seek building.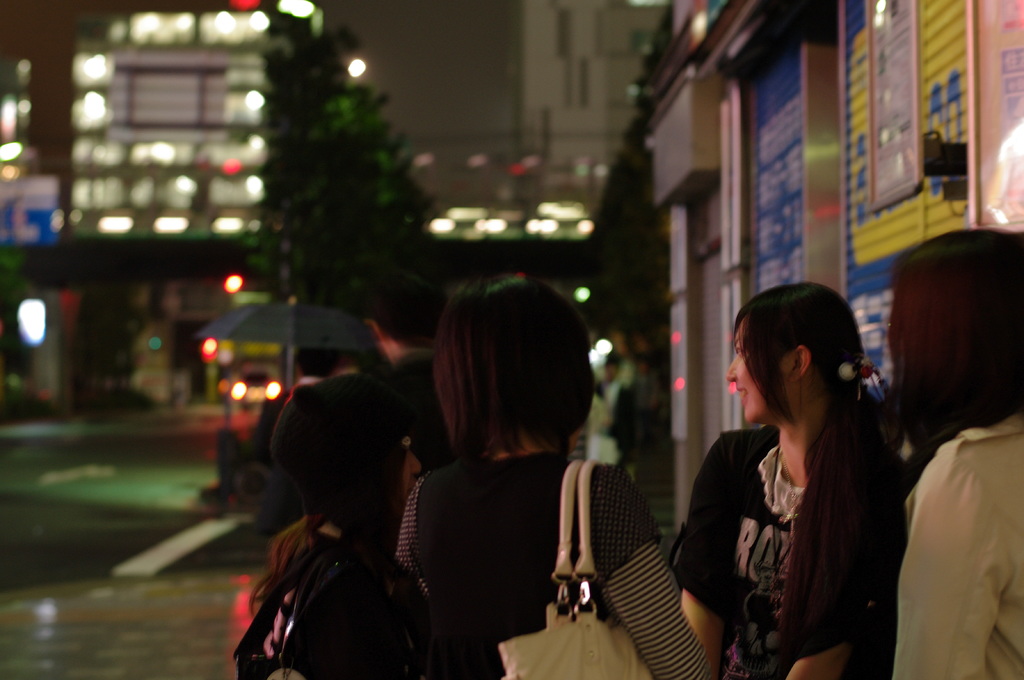
x1=520 y1=0 x2=662 y2=193.
